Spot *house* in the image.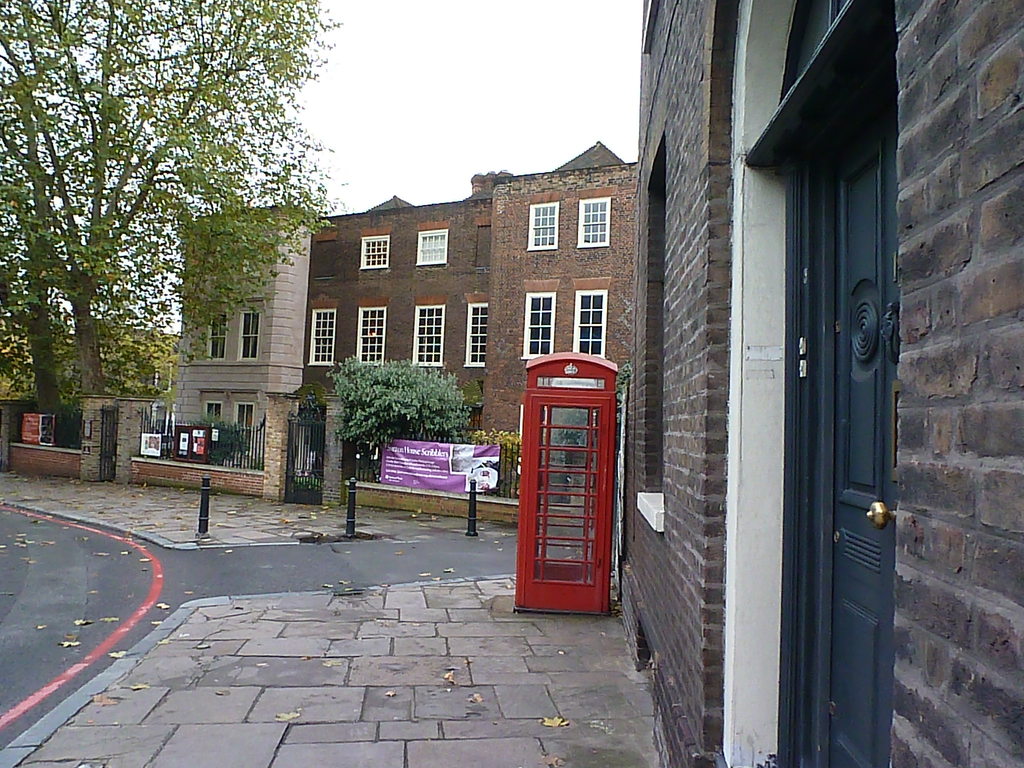
*house* found at 301,168,494,484.
